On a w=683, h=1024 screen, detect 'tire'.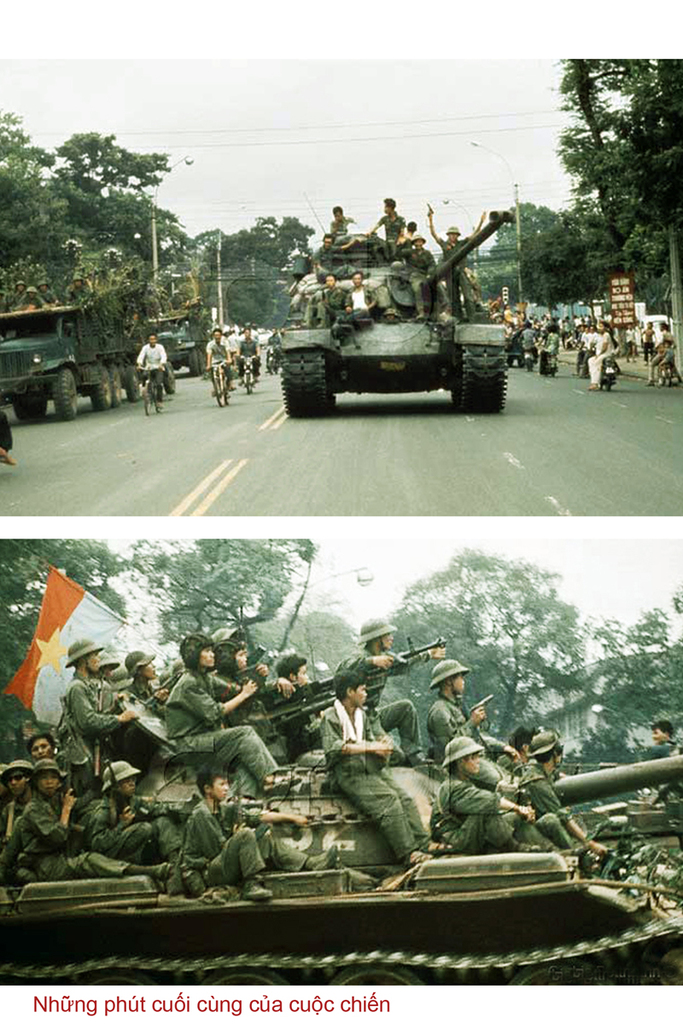
647:358:668:388.
